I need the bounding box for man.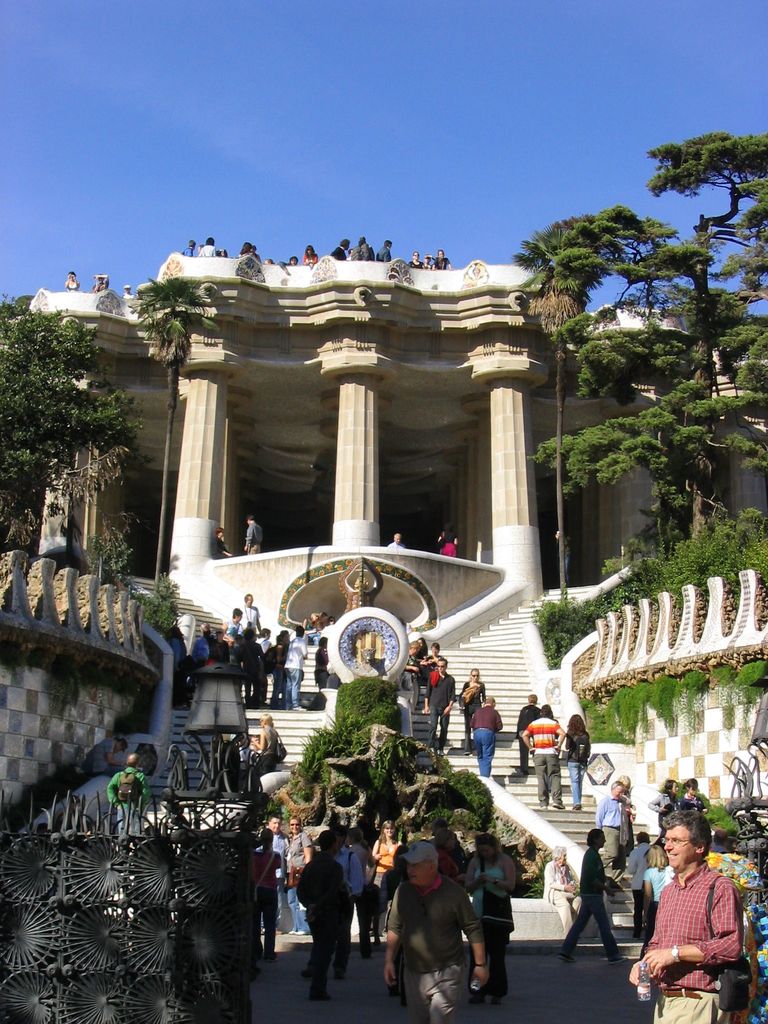
Here it is: region(616, 791, 740, 1018).
